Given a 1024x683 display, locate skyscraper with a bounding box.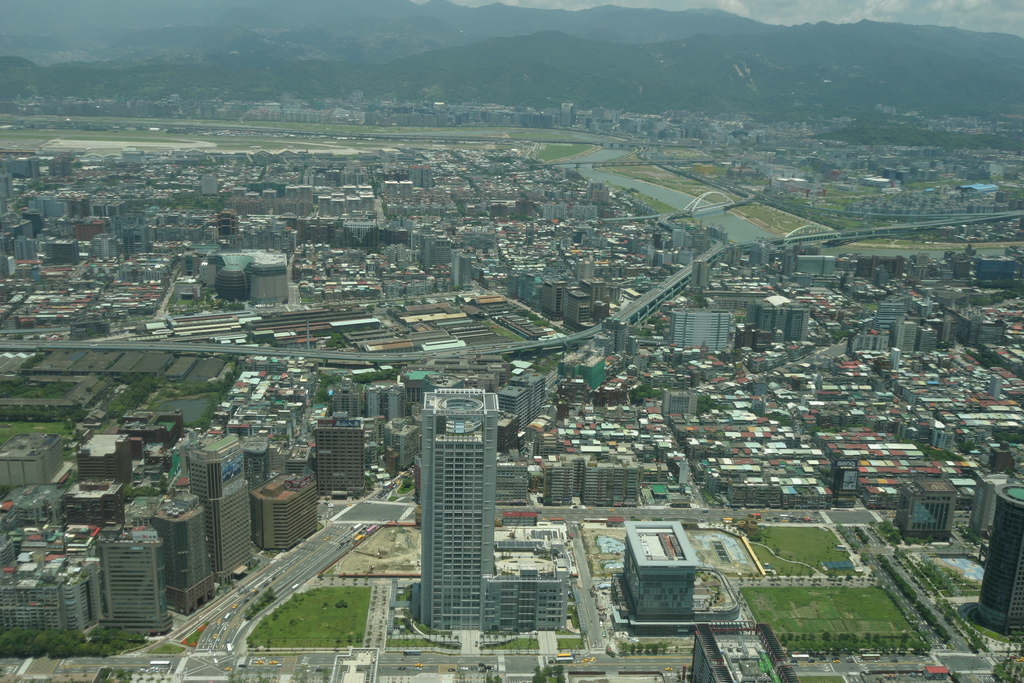
Located: locate(97, 523, 175, 636).
